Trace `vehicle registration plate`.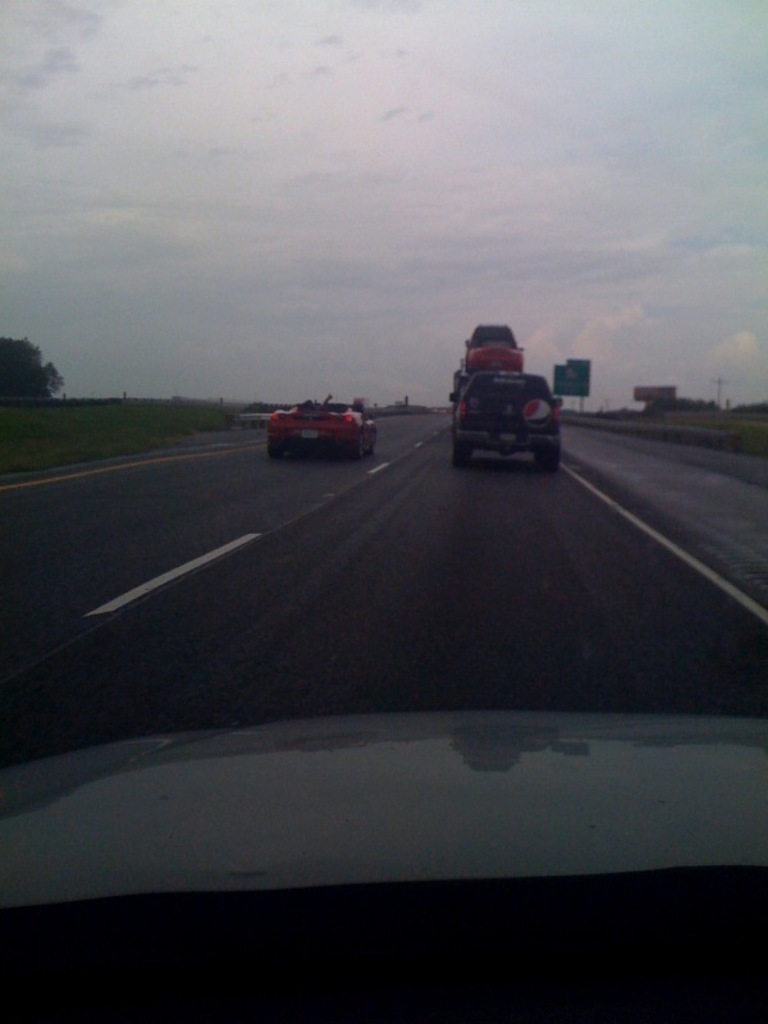
Traced to <region>498, 431, 521, 442</region>.
